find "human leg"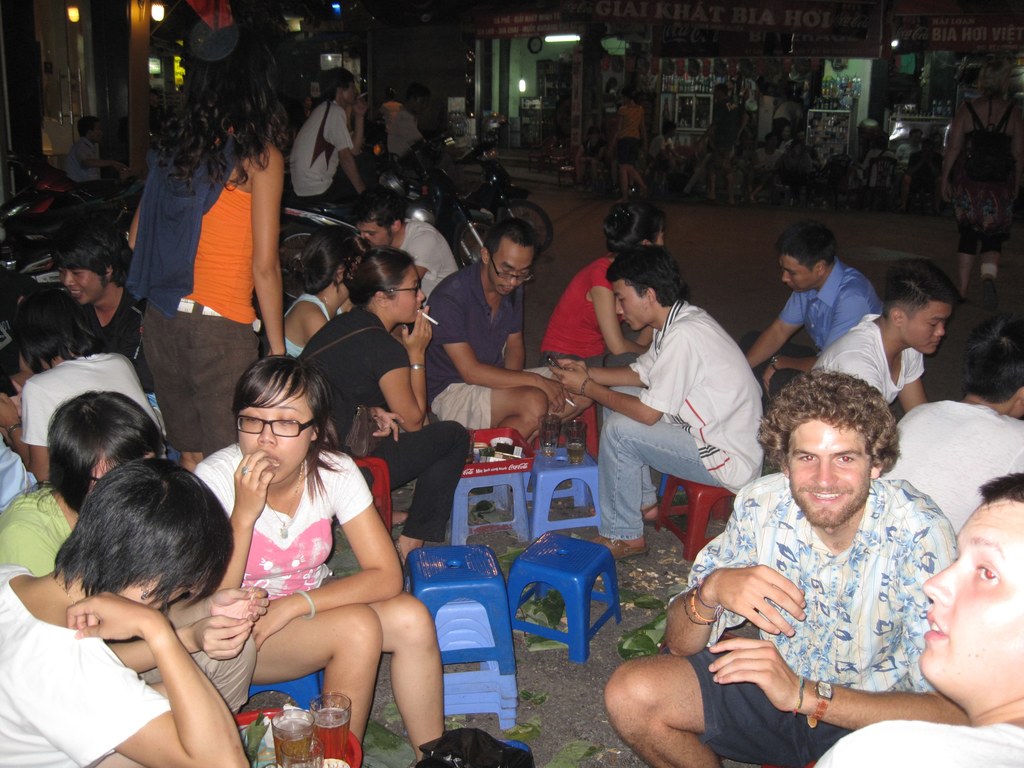
(614, 655, 712, 767)
